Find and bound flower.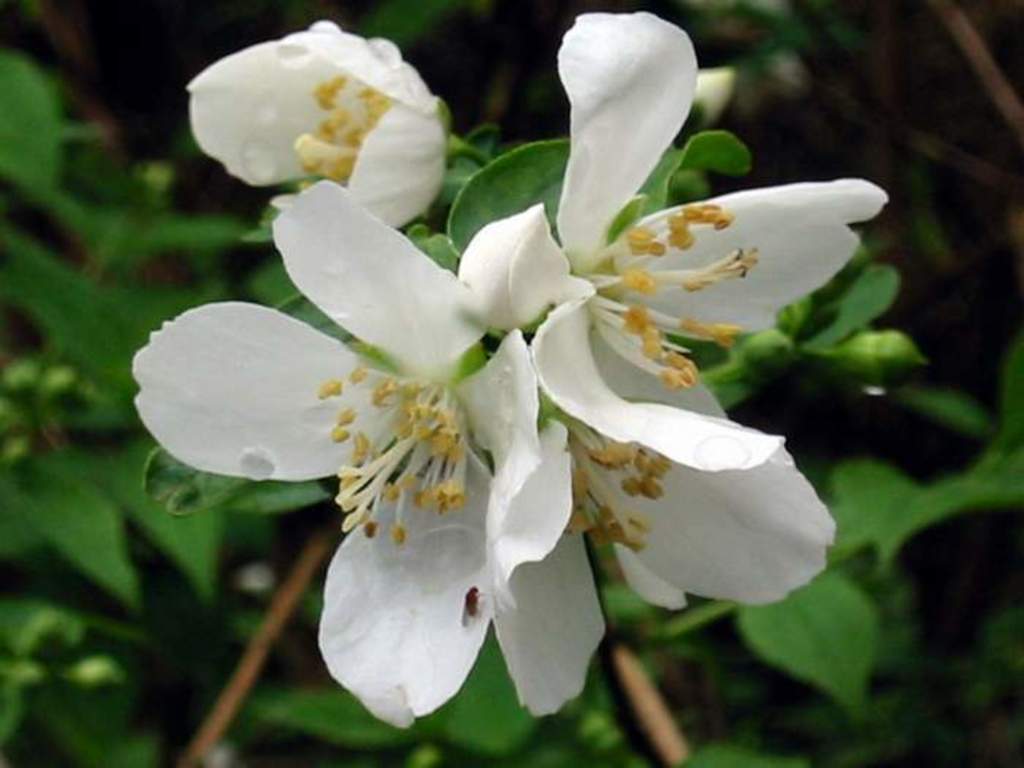
Bound: {"left": 464, "top": 12, "right": 879, "bottom": 595}.
